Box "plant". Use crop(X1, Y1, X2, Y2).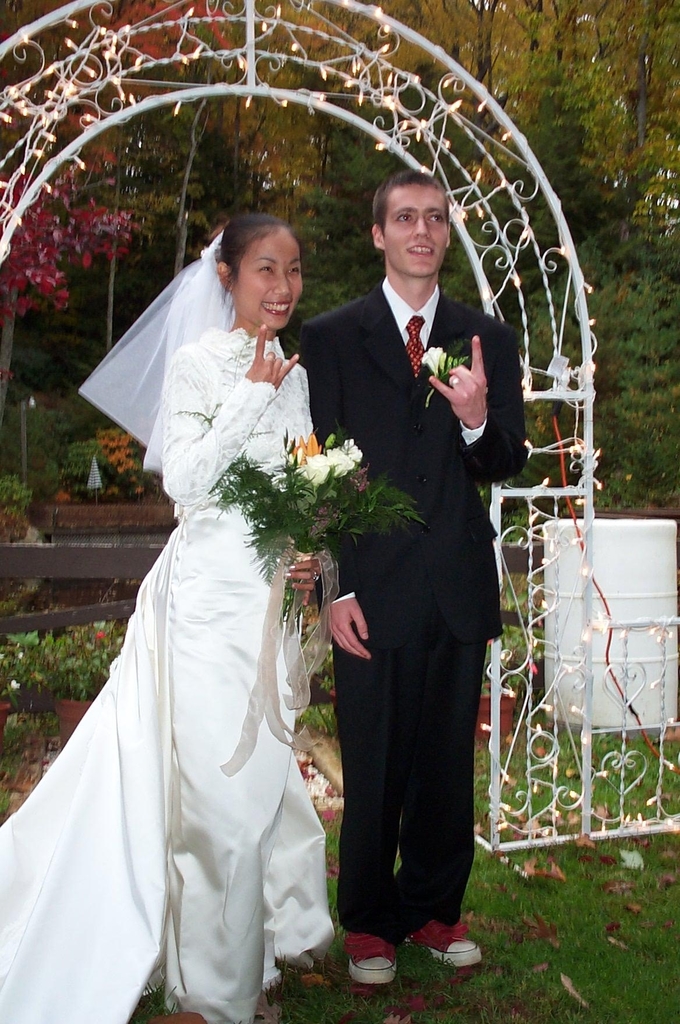
crop(577, 423, 679, 507).
